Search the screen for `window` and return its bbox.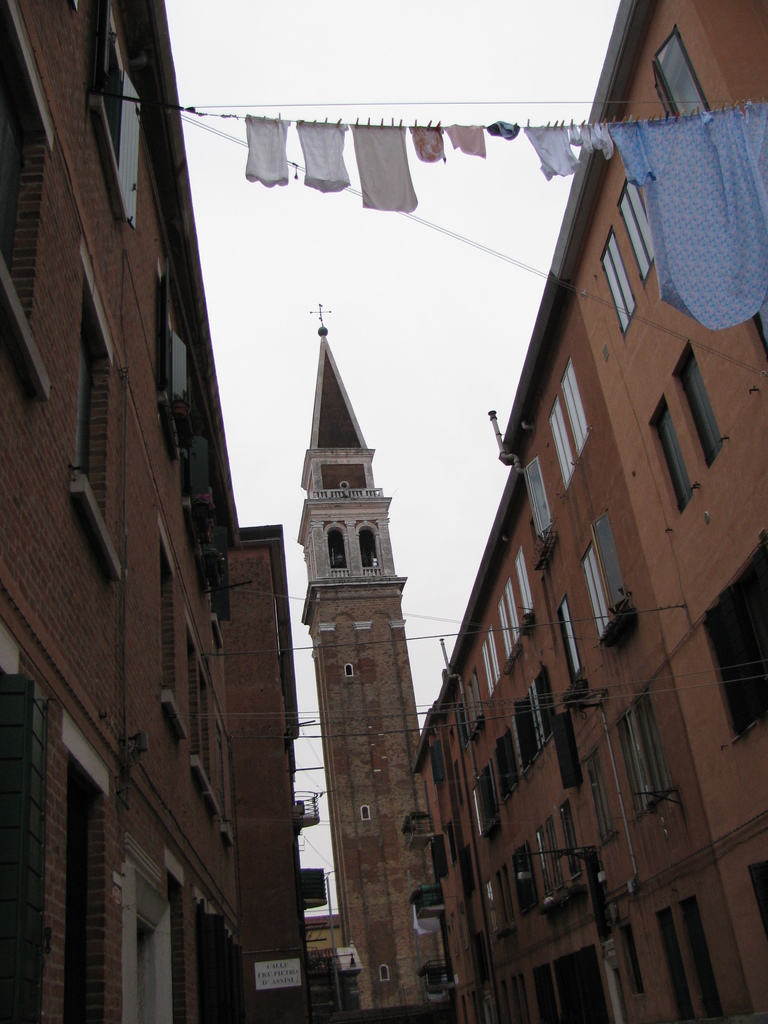
Found: l=343, t=663, r=353, b=677.
